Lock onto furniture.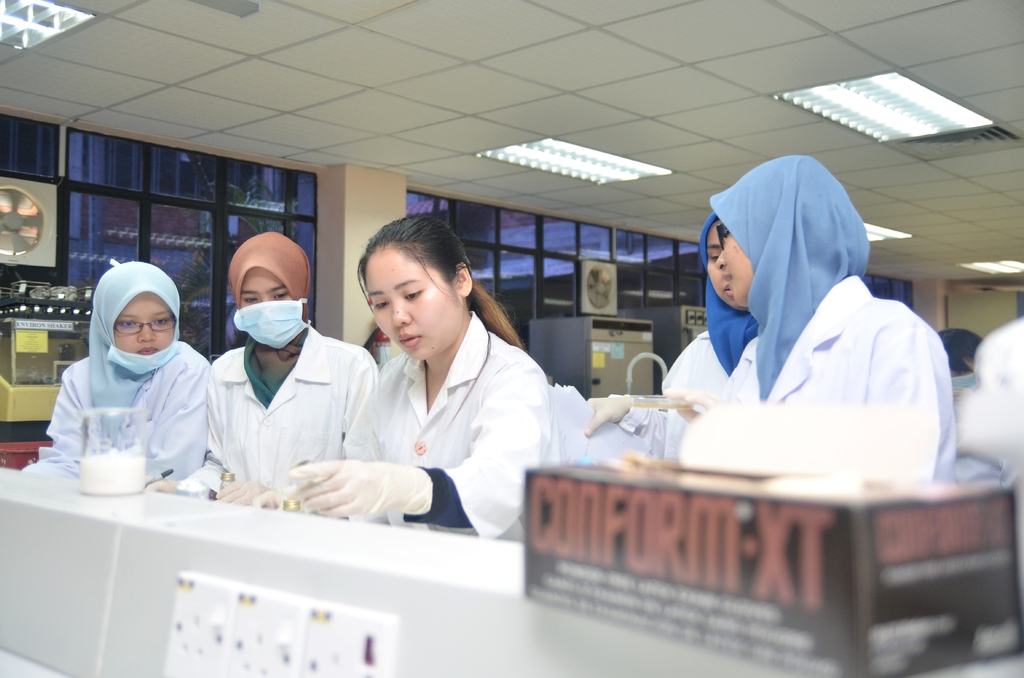
Locked: [left=0, top=464, right=1023, bottom=677].
